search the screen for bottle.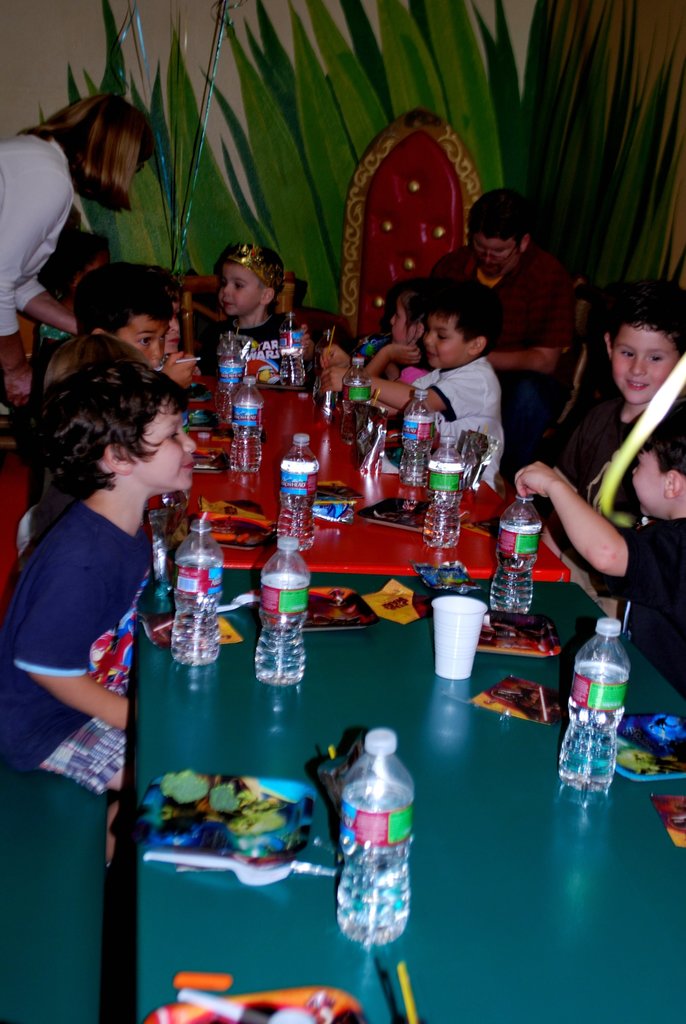
Found at <bbox>172, 519, 227, 668</bbox>.
